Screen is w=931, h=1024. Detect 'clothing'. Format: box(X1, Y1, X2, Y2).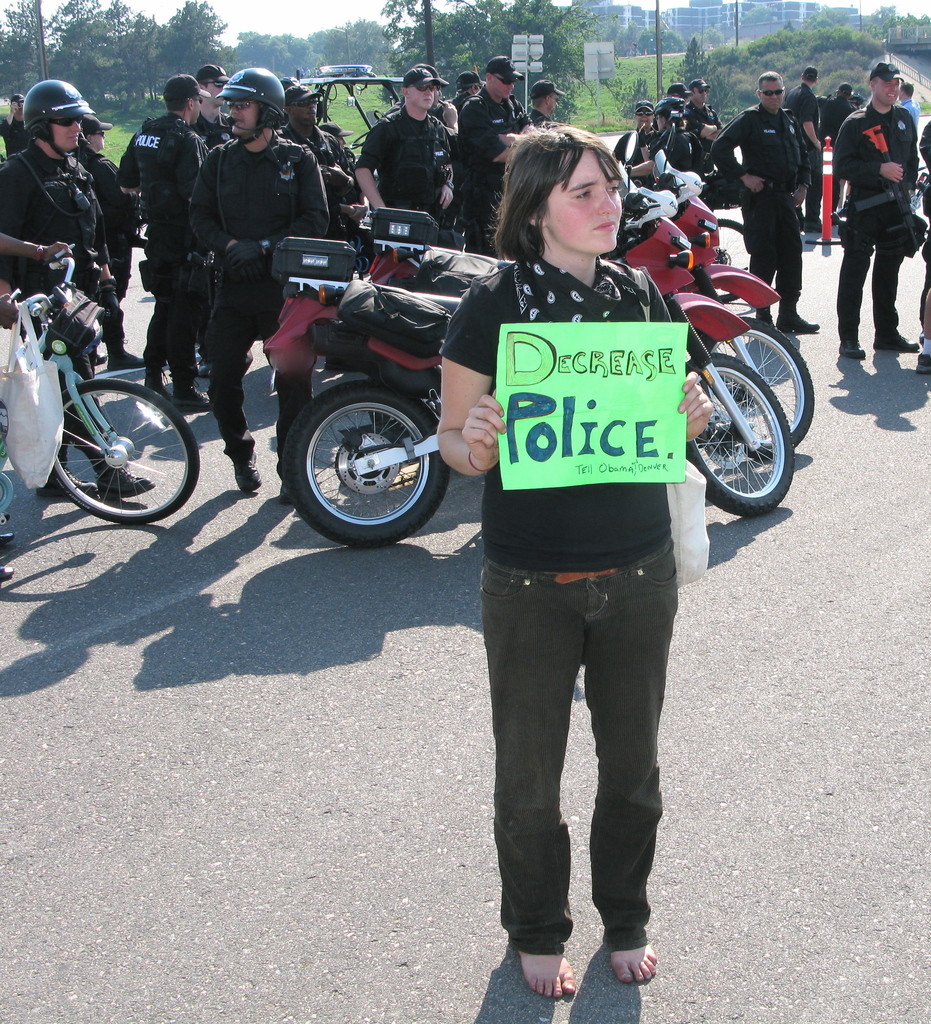
box(460, 178, 709, 836).
